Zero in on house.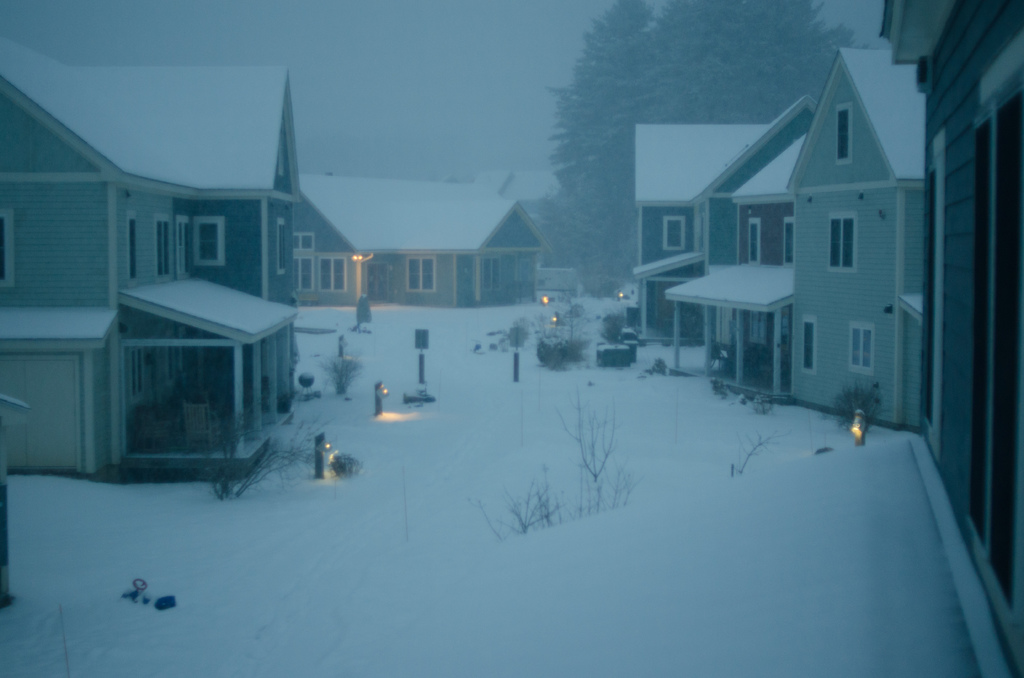
Zeroed in: box(22, 58, 360, 517).
